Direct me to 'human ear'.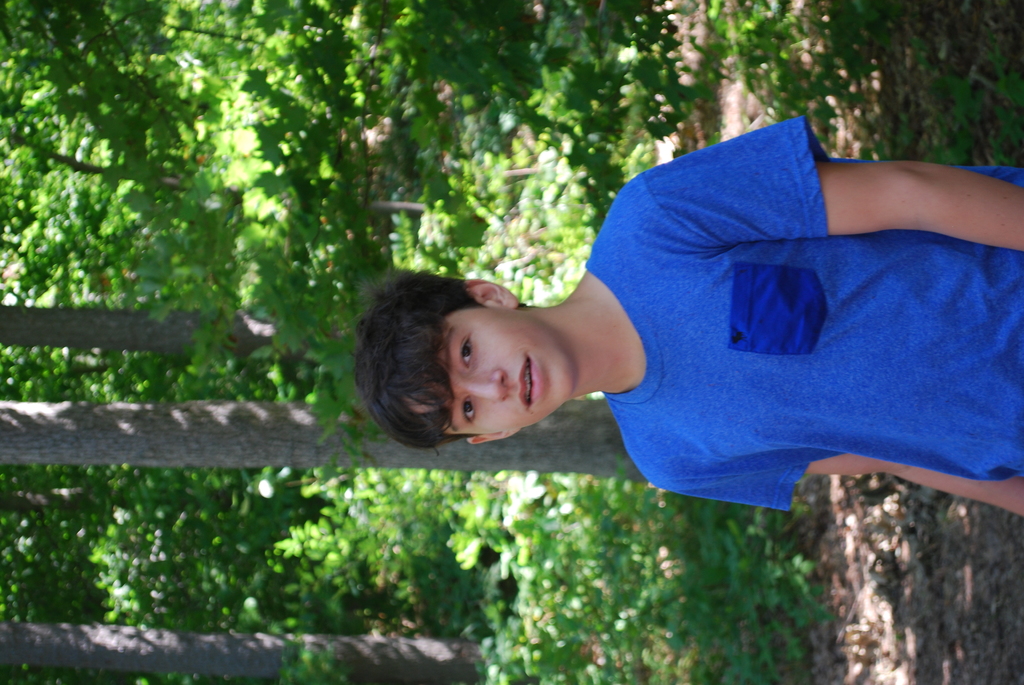
Direction: 465, 278, 518, 308.
